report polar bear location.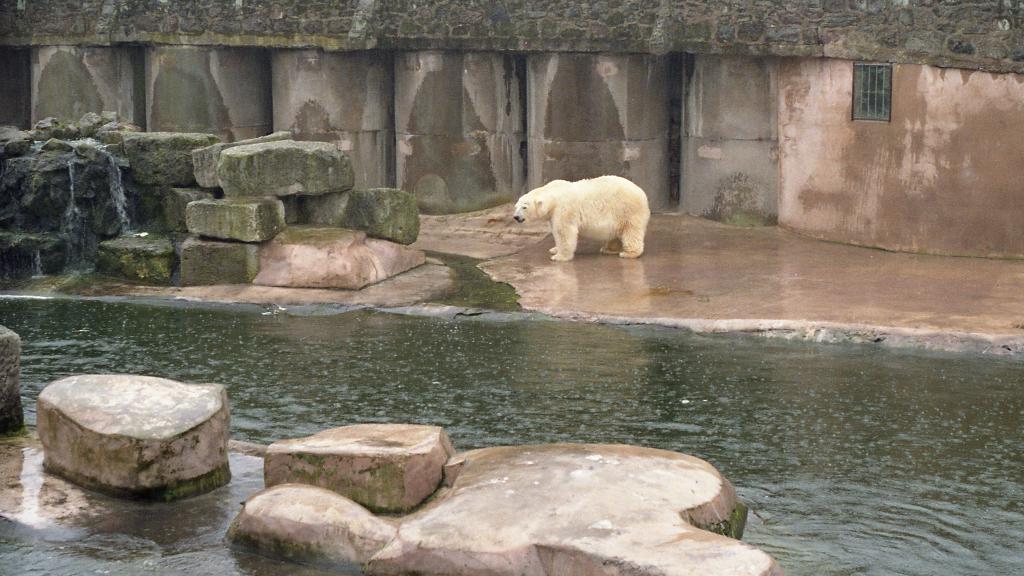
Report: {"x1": 513, "y1": 177, "x2": 644, "y2": 259}.
